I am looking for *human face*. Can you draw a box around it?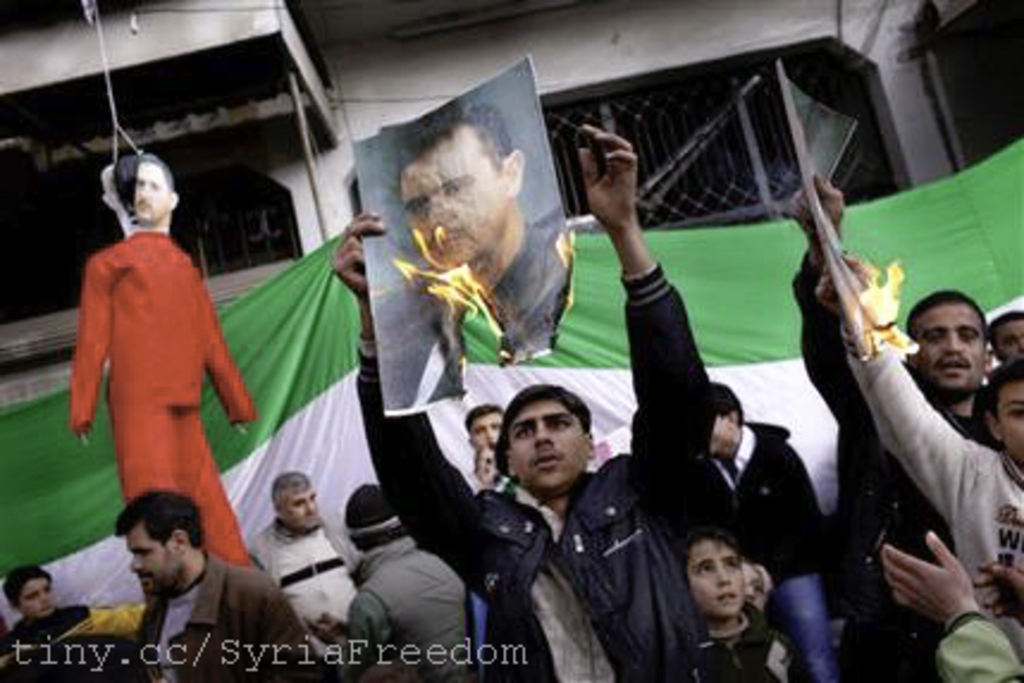
Sure, the bounding box is region(513, 396, 590, 487).
